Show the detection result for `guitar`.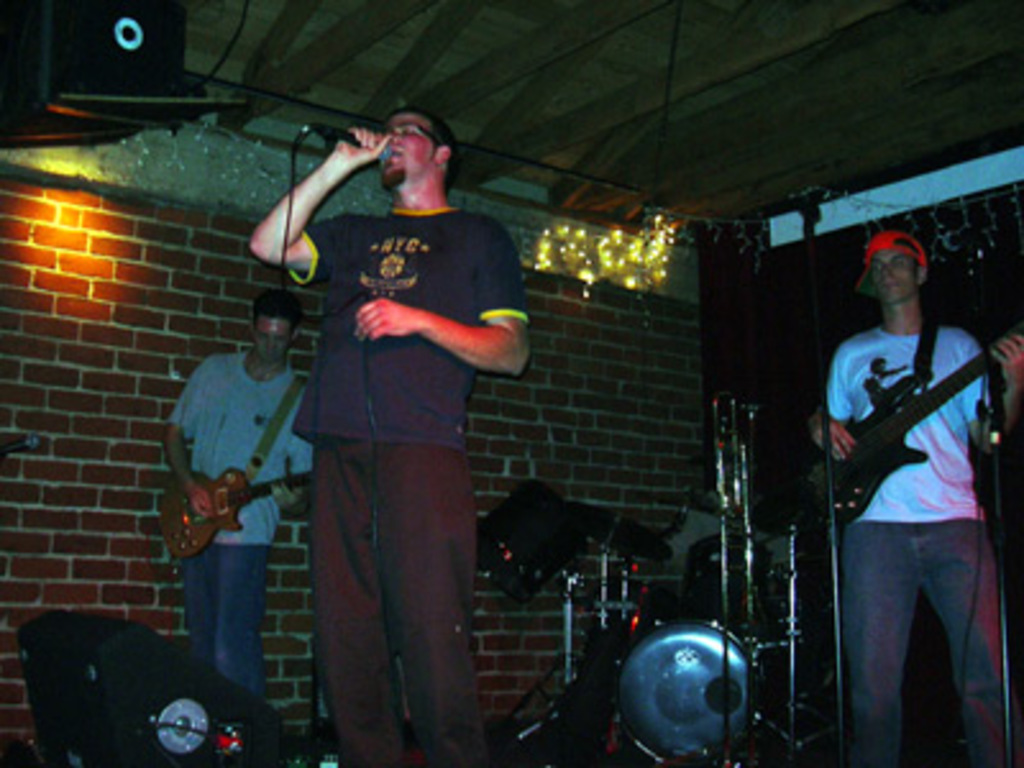
left=159, top=466, right=310, bottom=558.
